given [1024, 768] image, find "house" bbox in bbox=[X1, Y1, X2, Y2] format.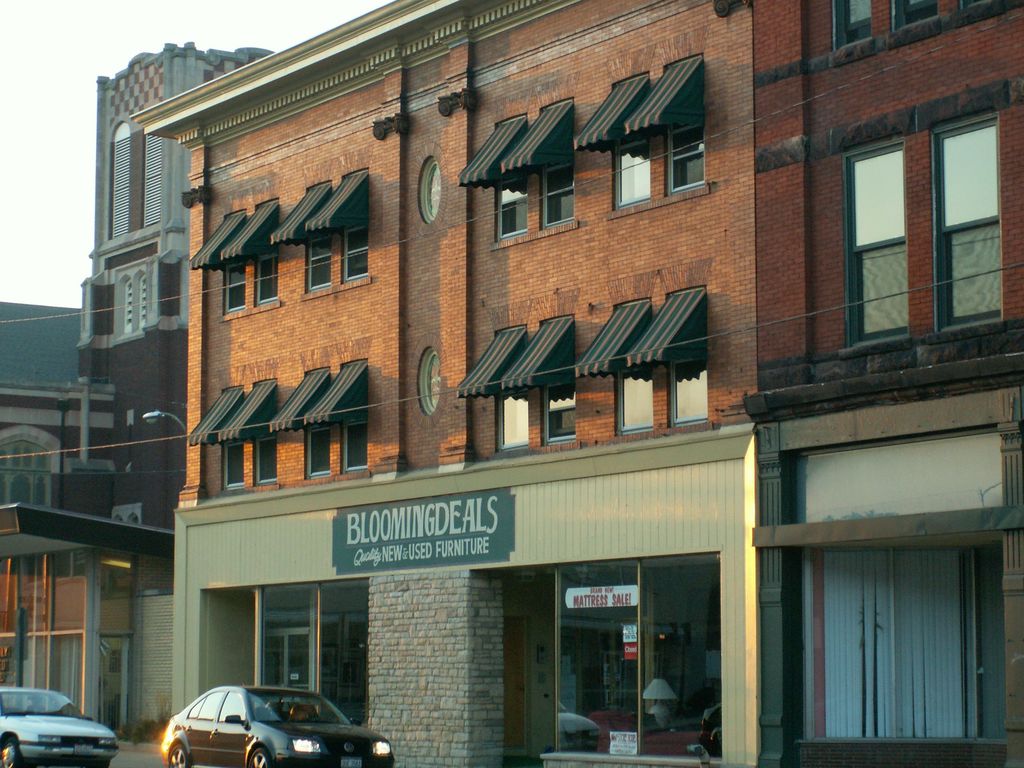
bbox=[0, 37, 280, 743].
